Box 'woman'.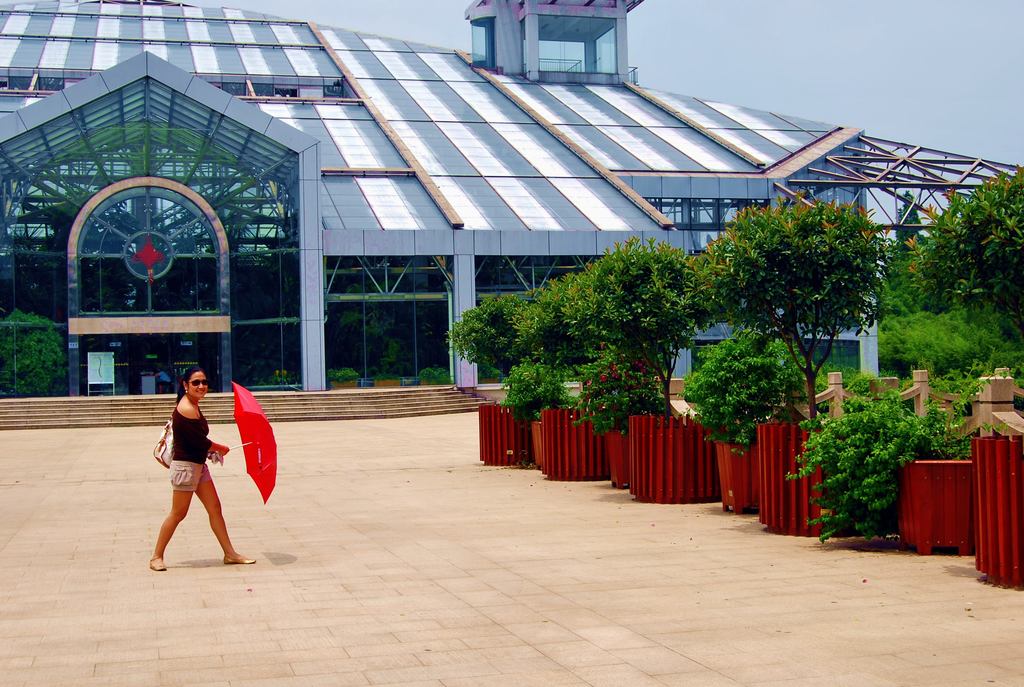
{"left": 144, "top": 359, "right": 256, "bottom": 570}.
